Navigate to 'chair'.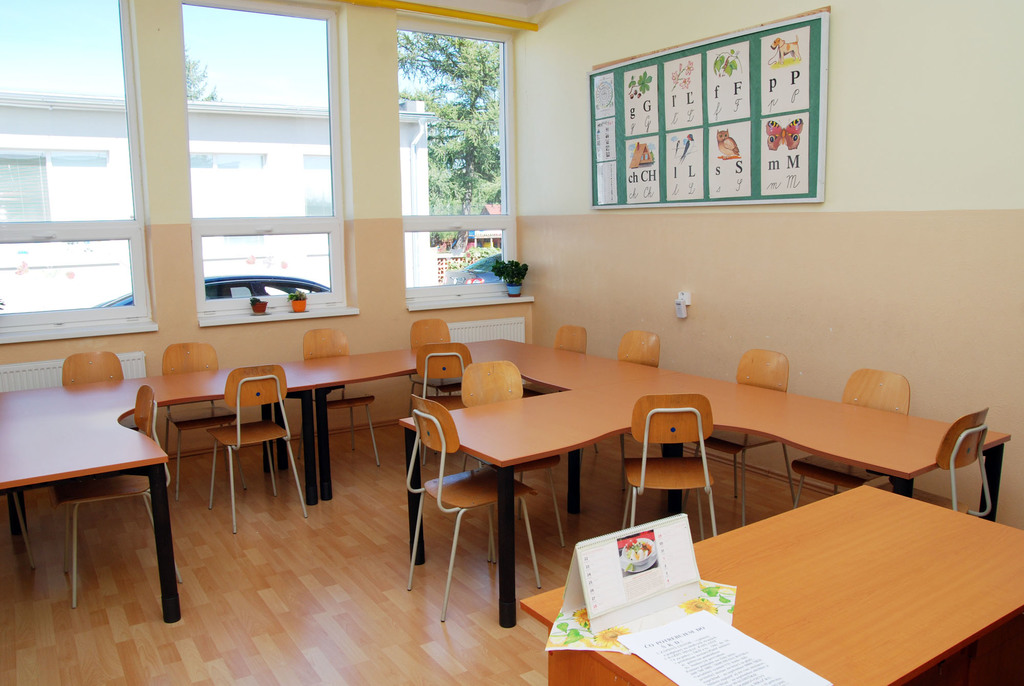
Navigation target: (680, 350, 803, 527).
